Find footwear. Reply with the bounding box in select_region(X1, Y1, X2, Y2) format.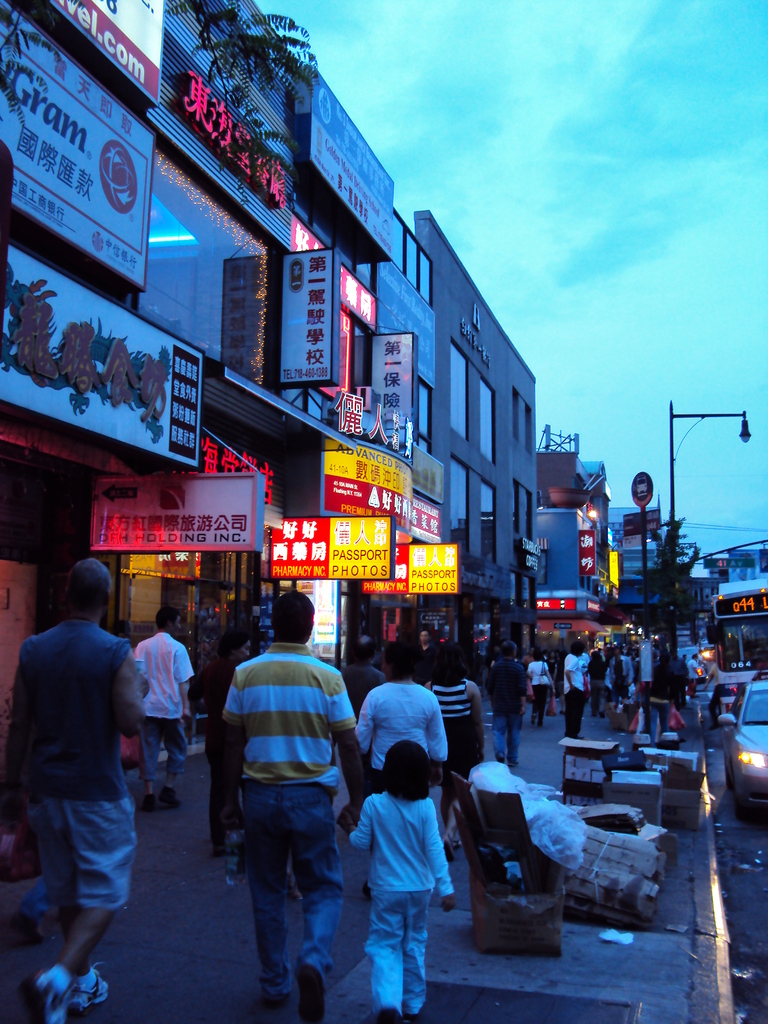
select_region(381, 1012, 394, 1023).
